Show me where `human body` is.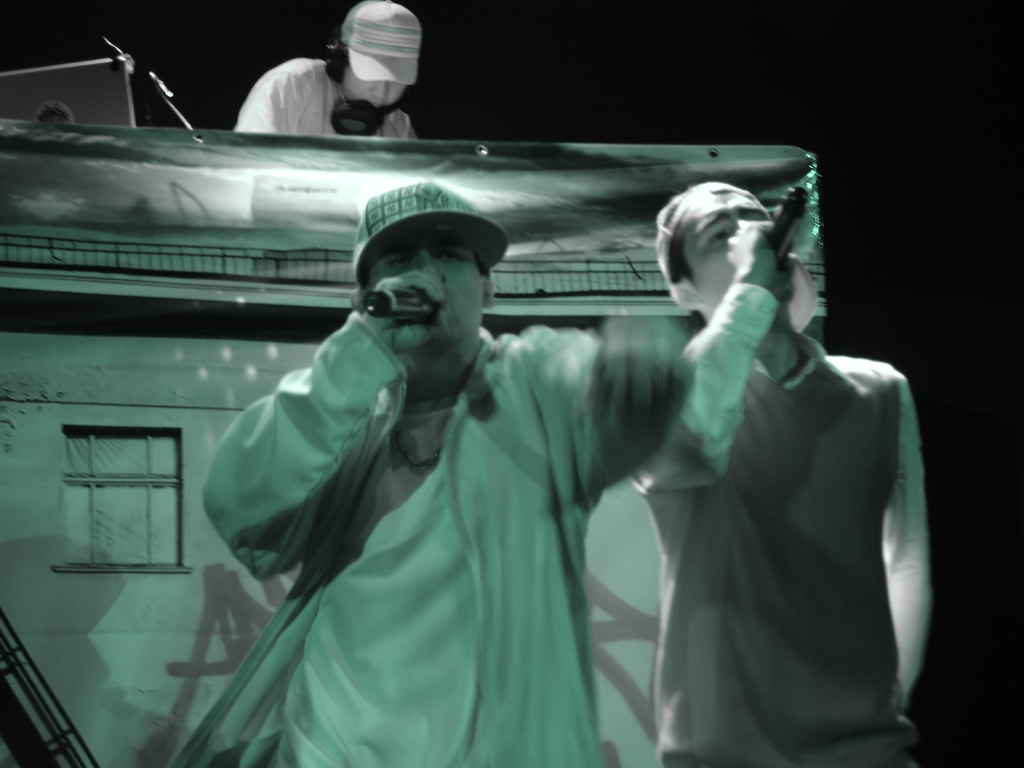
`human body` is at 579,164,945,767.
